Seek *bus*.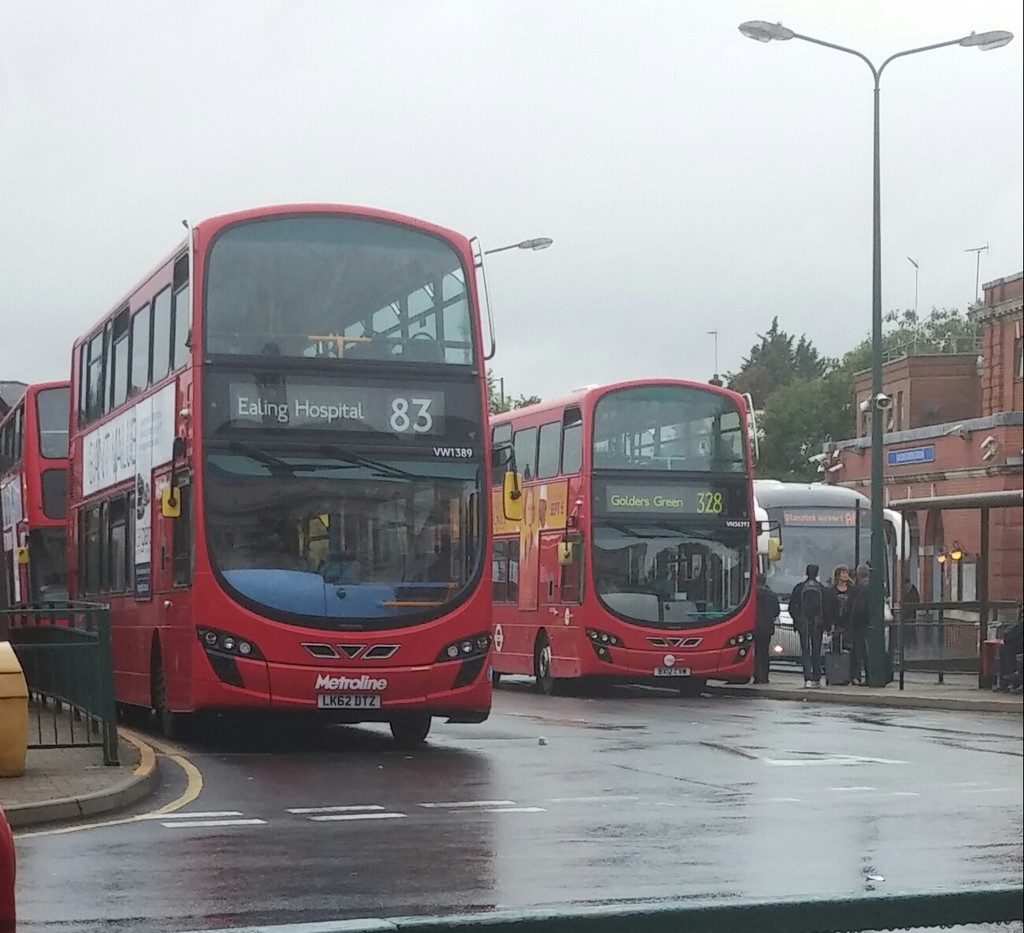
[left=68, top=205, right=522, bottom=748].
